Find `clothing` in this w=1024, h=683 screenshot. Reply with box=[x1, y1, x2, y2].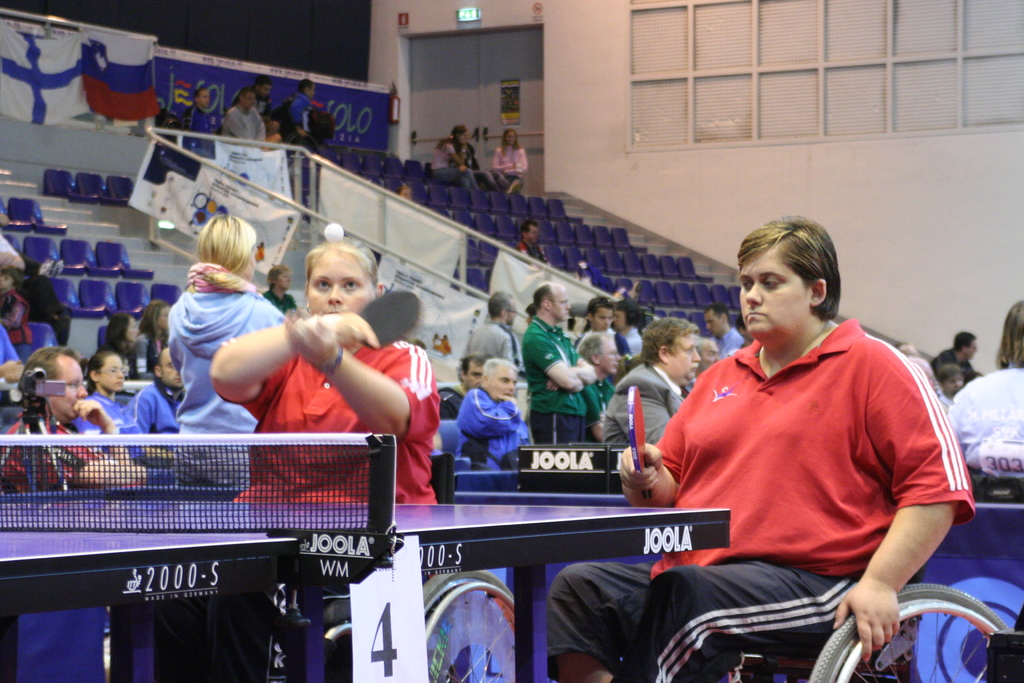
box=[3, 413, 104, 493].
